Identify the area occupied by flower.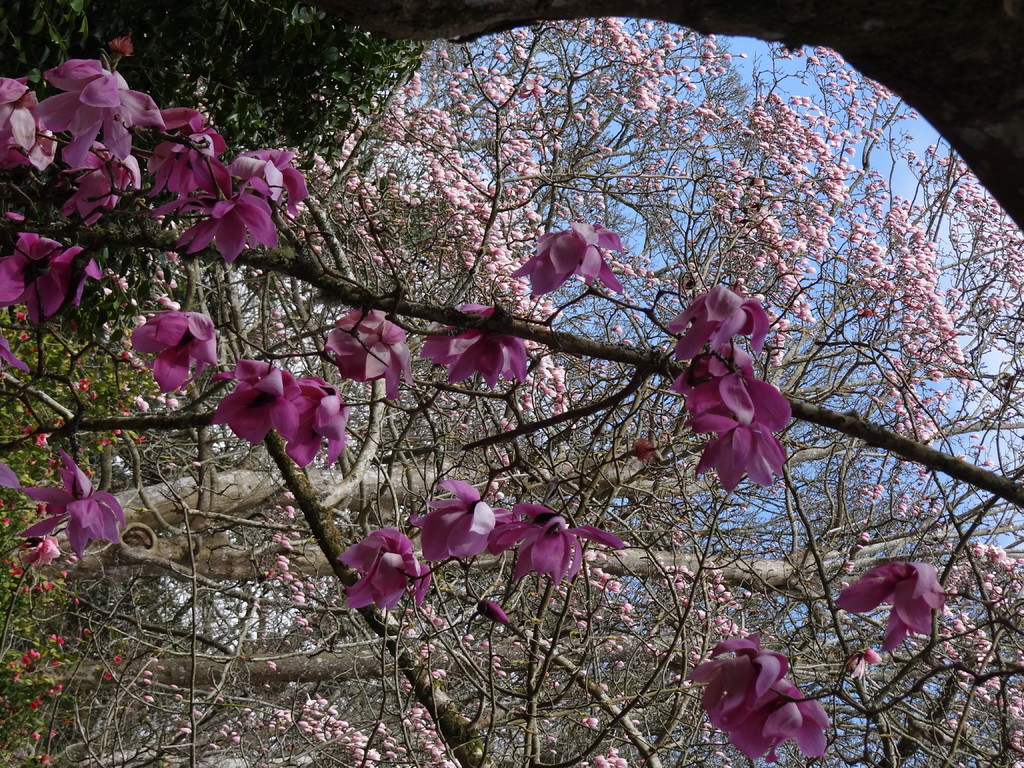
Area: (left=210, top=360, right=301, bottom=450).
